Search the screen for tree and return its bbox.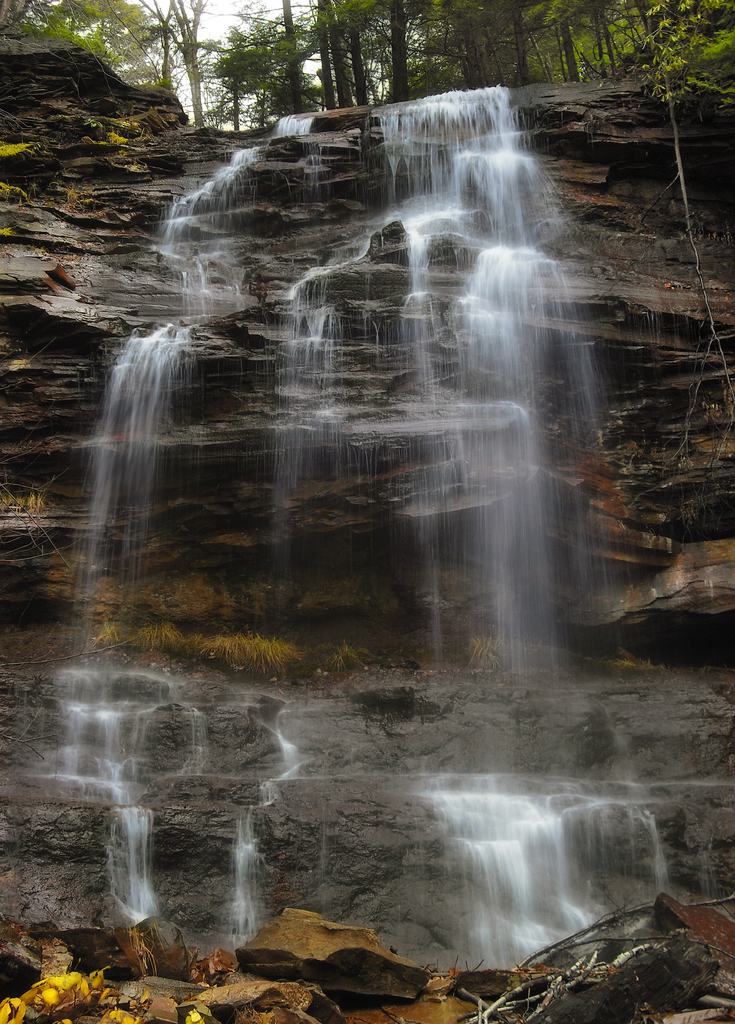
Found: box(0, 0, 734, 134).
